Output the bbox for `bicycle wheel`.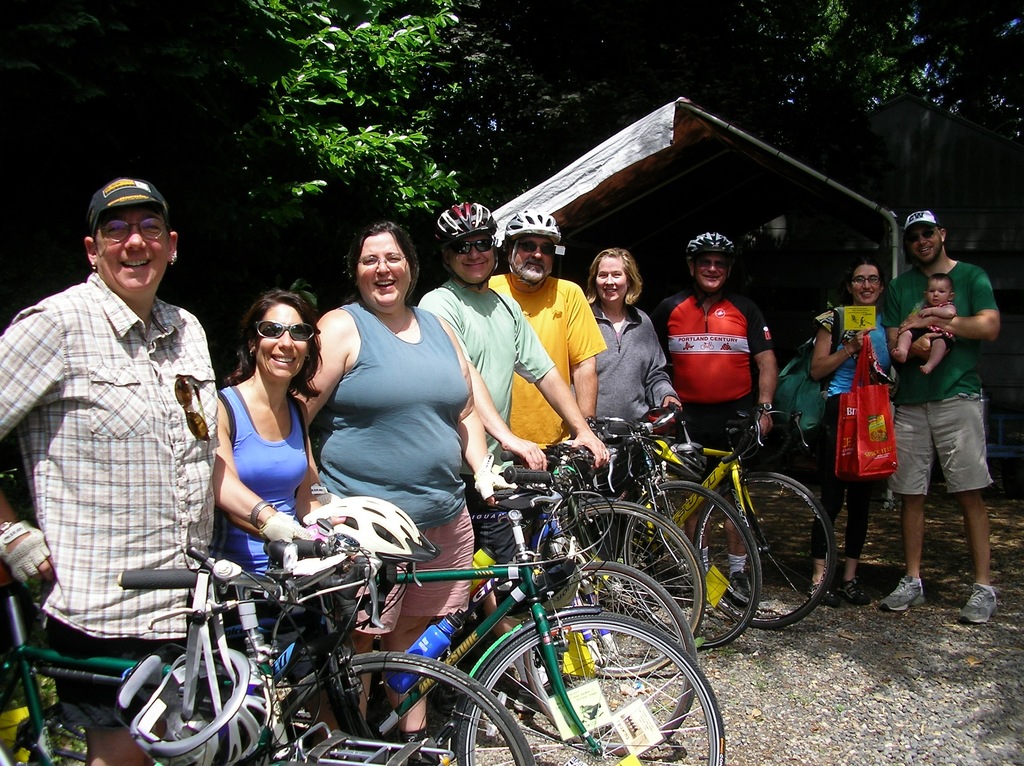
460,602,724,765.
